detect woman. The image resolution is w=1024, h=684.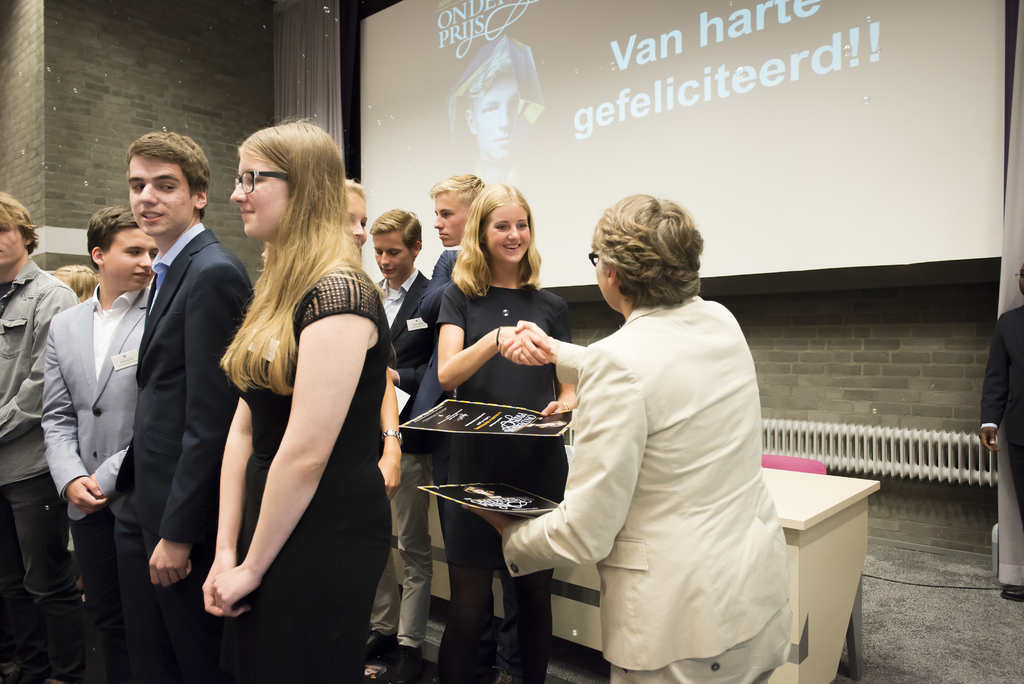
(433,181,579,683).
